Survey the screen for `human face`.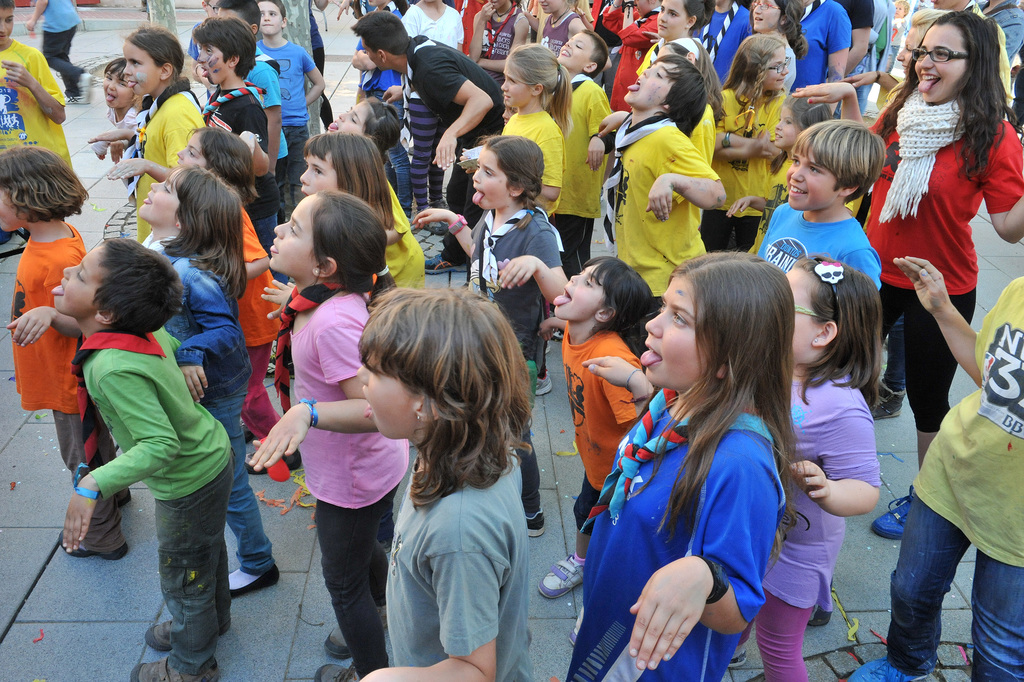
Survey found: [659,44,674,60].
